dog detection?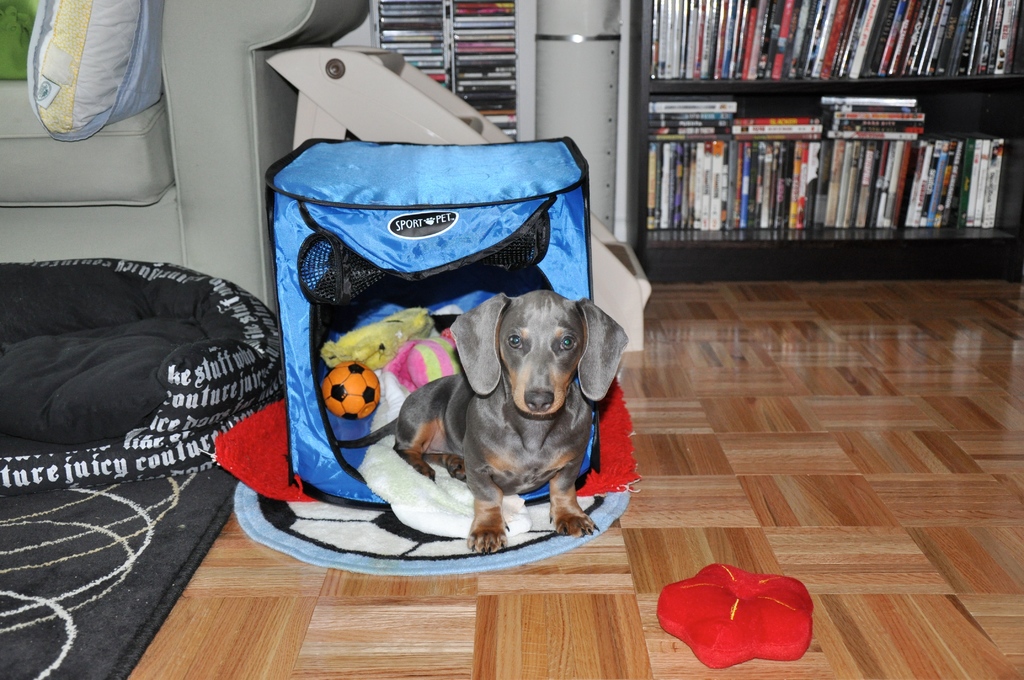
335:287:628:555
